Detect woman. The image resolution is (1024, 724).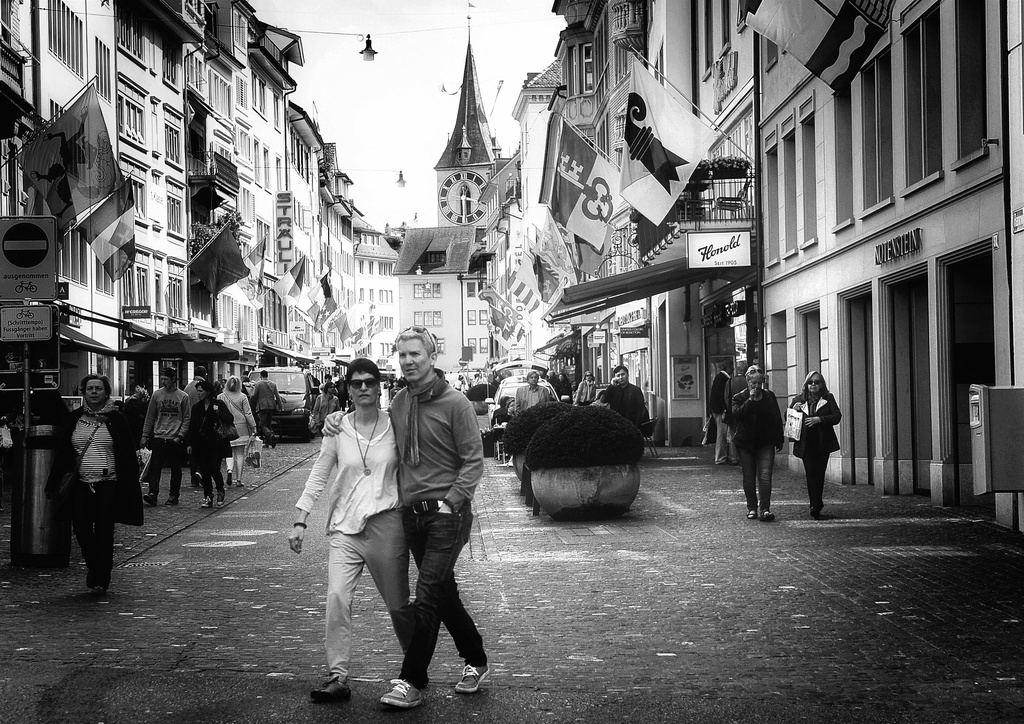
[left=780, top=371, right=840, bottom=517].
